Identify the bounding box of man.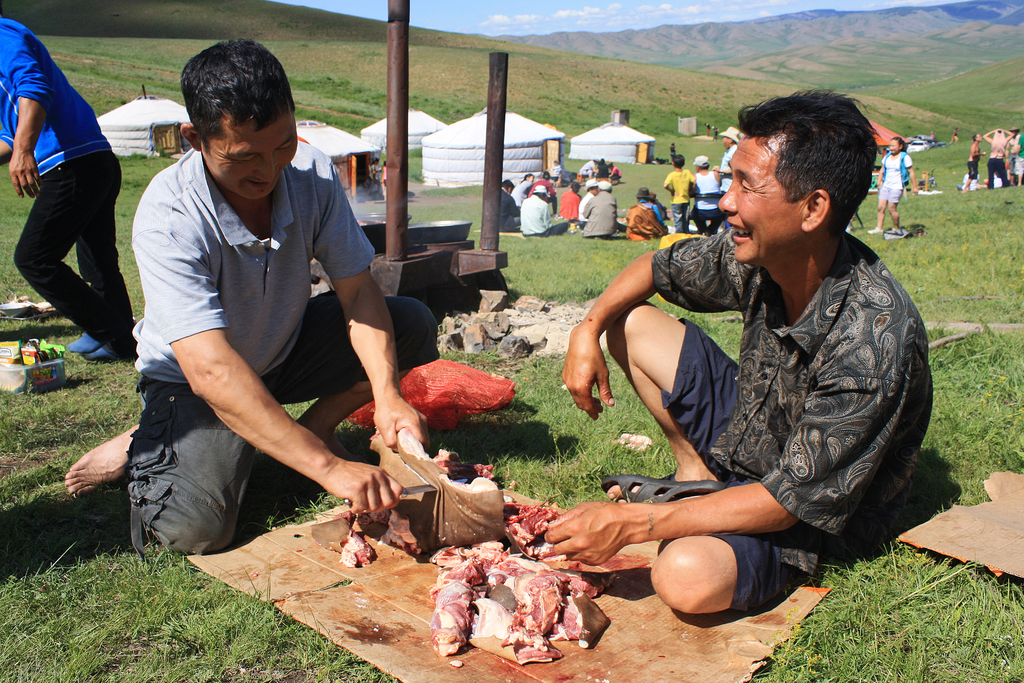
x1=690, y1=158, x2=735, y2=239.
